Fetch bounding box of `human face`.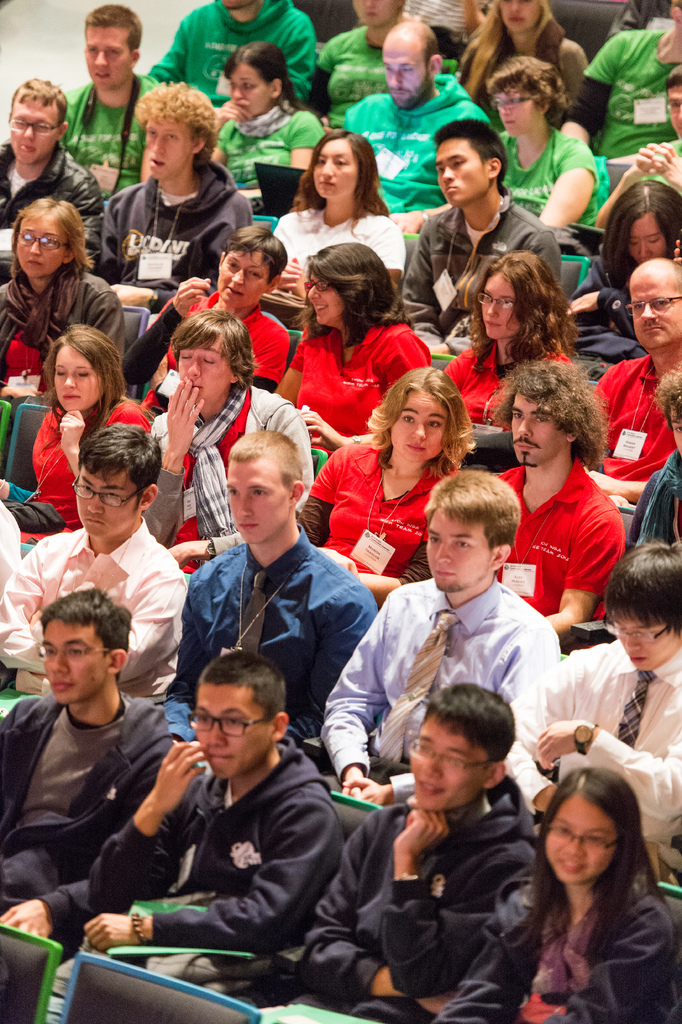
Bbox: (611, 610, 680, 671).
